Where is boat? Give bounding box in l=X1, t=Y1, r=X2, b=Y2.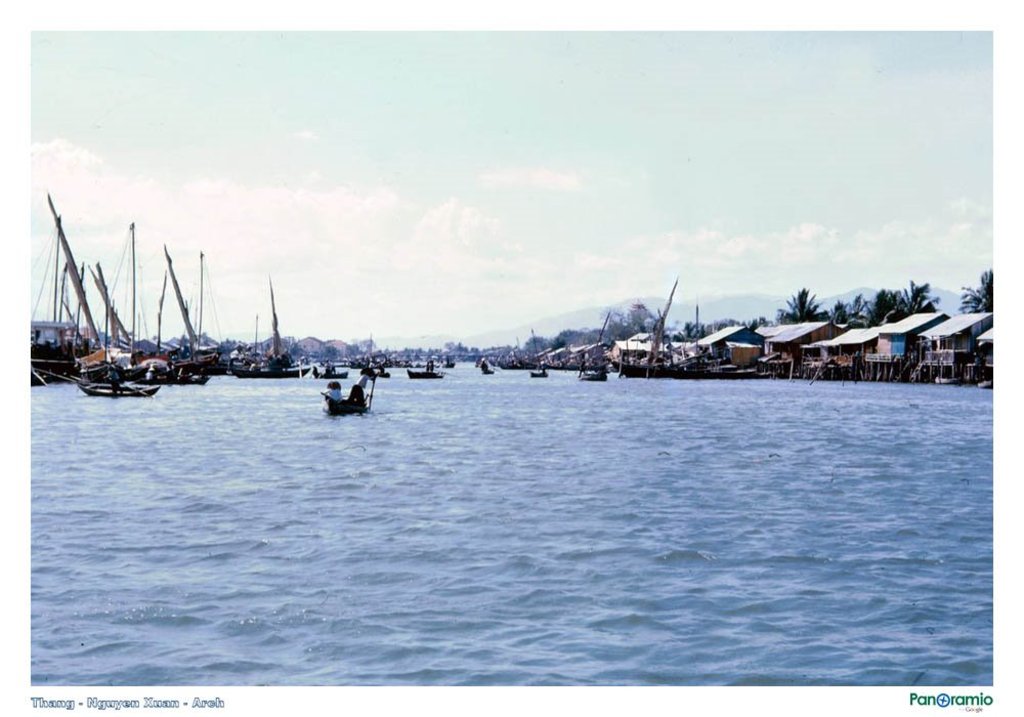
l=573, t=337, r=603, b=383.
